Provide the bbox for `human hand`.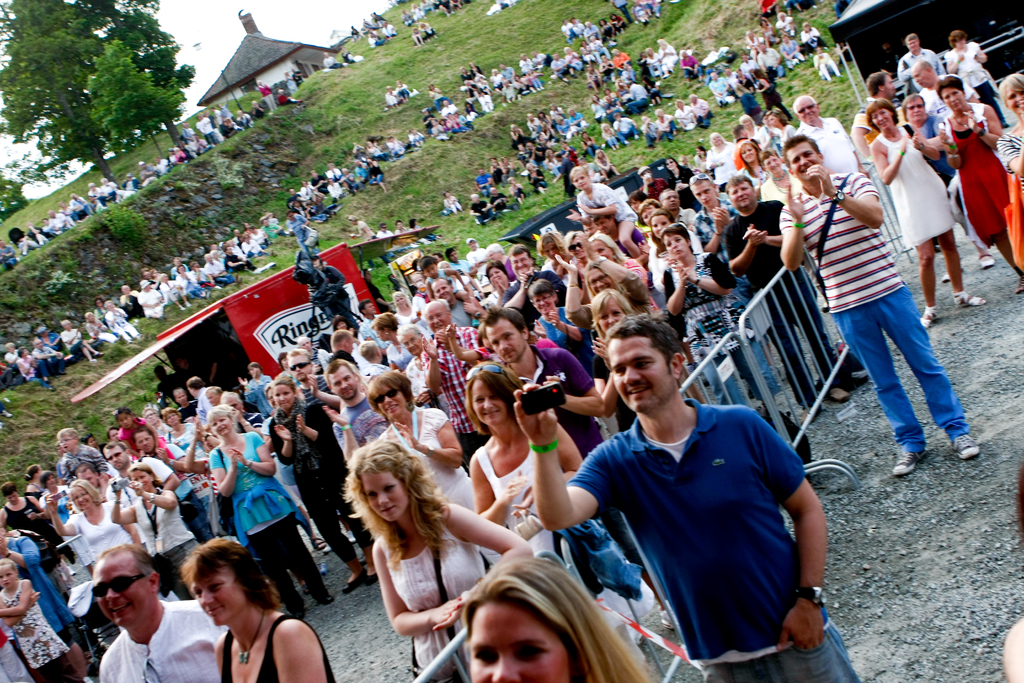
29, 589, 37, 609.
